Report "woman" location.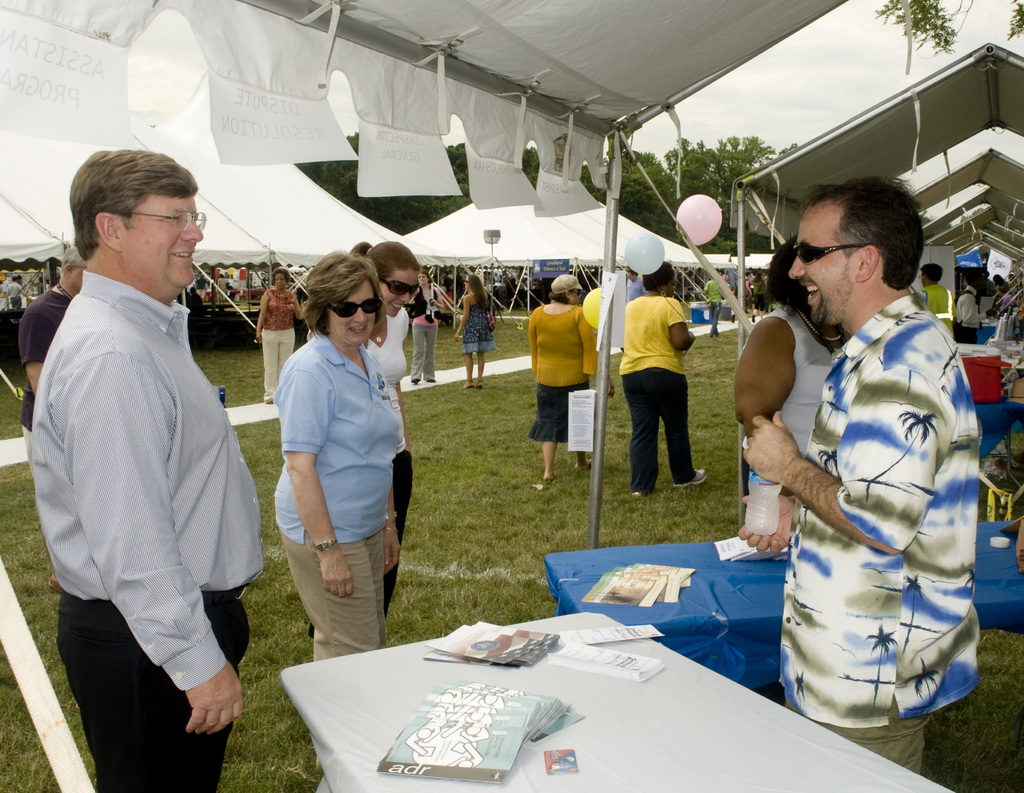
Report: pyautogui.locateOnScreen(257, 261, 300, 413).
